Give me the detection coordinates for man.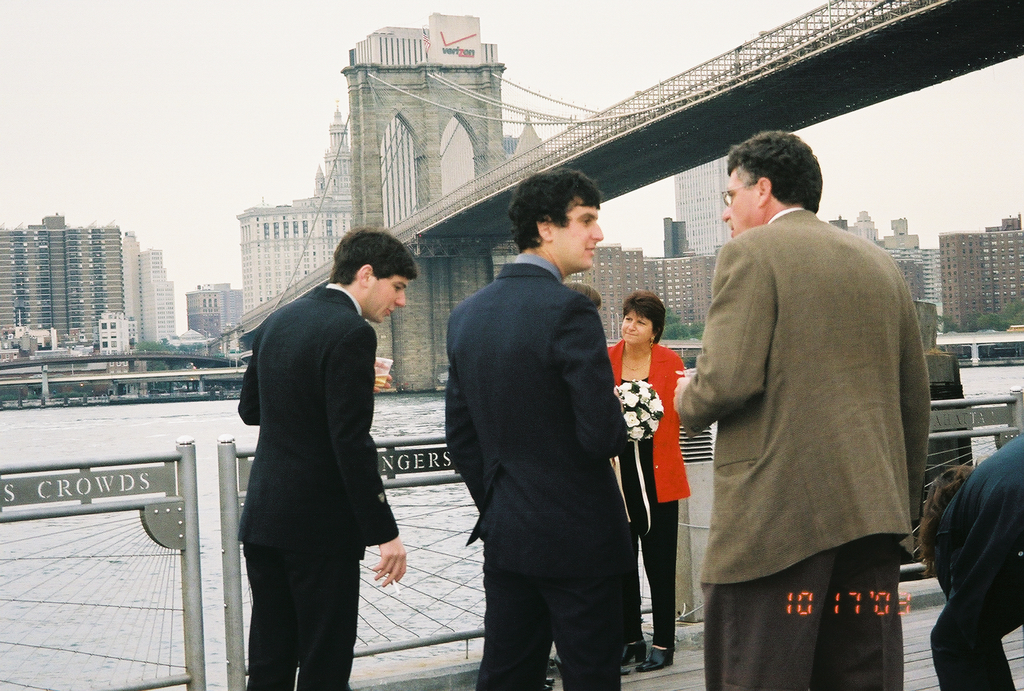
bbox=(685, 113, 950, 676).
